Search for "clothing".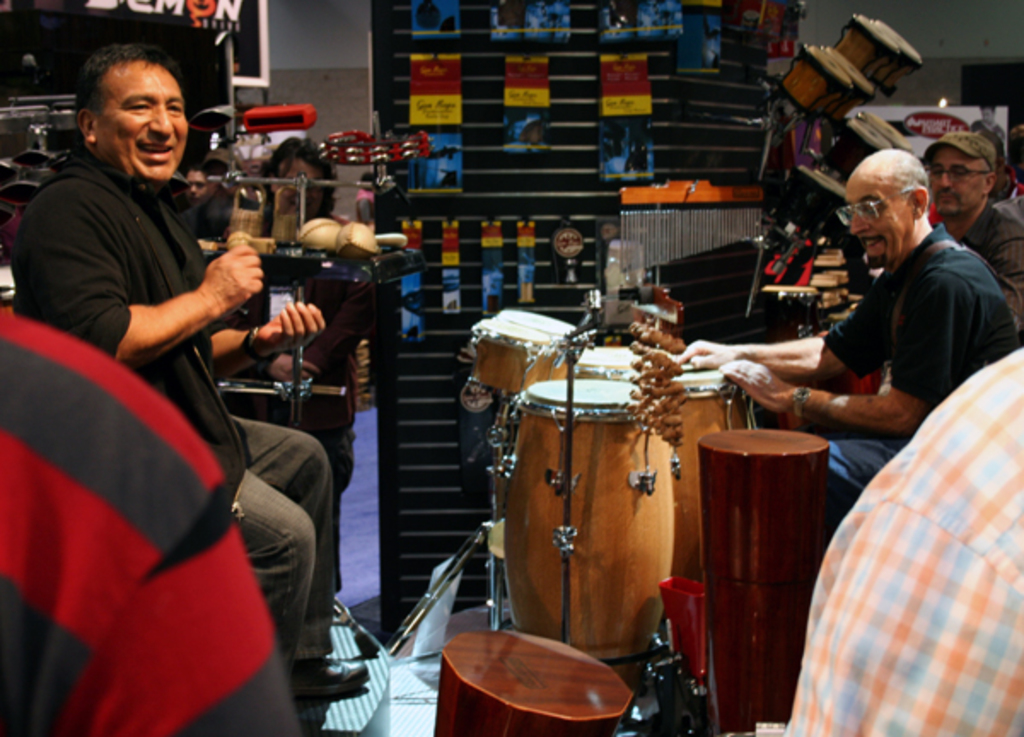
Found at box=[763, 372, 1022, 735].
